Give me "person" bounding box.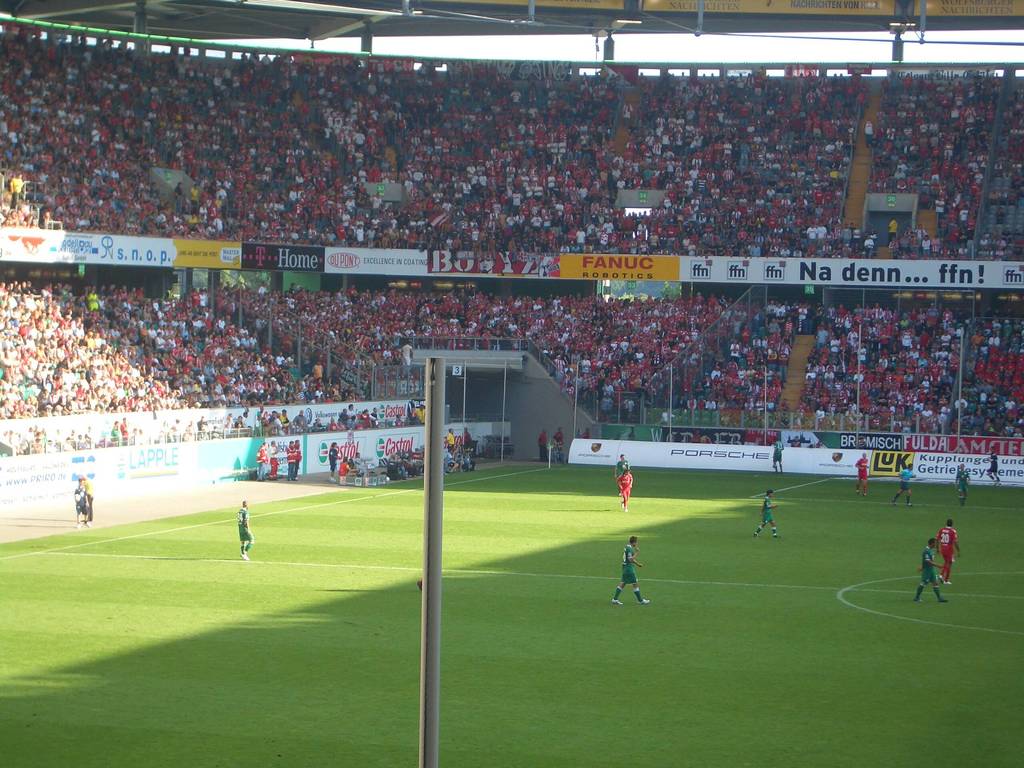
crop(984, 445, 1007, 488).
